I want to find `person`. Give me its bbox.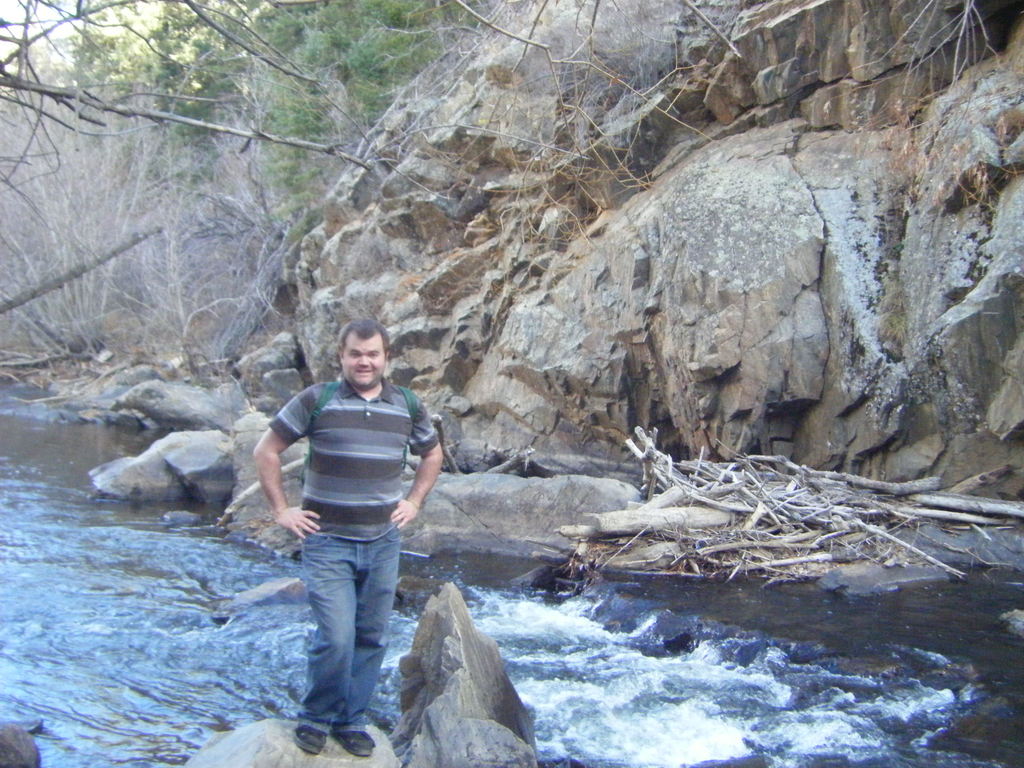
select_region(268, 298, 432, 739).
